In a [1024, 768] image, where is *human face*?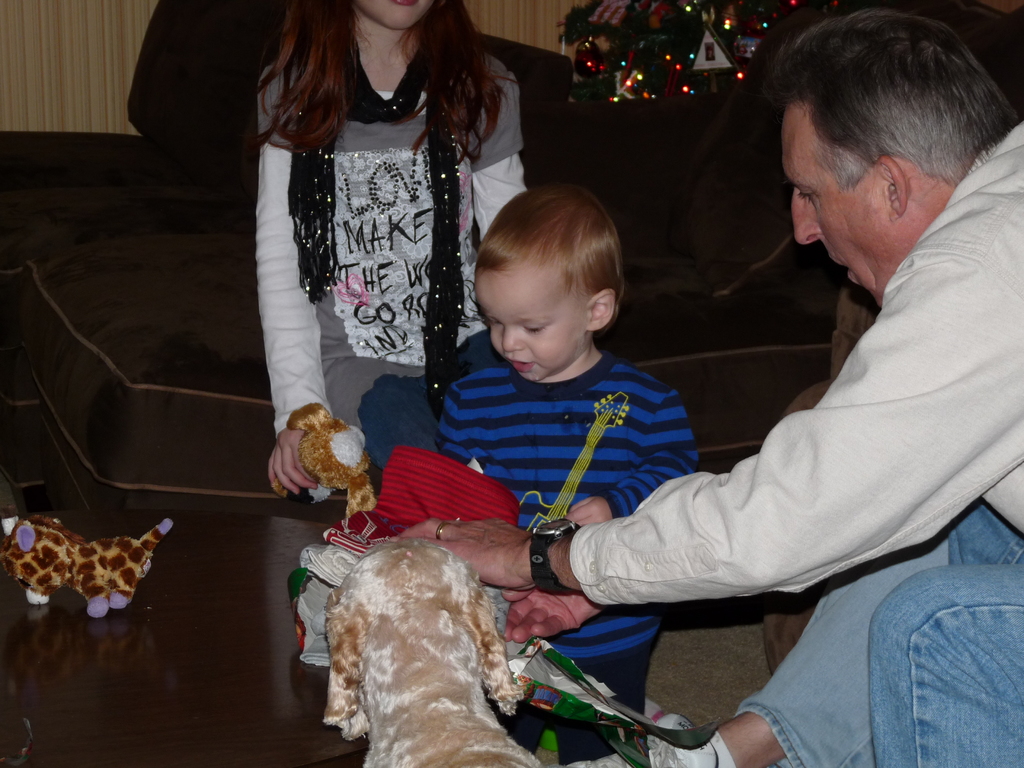
rect(474, 265, 586, 385).
